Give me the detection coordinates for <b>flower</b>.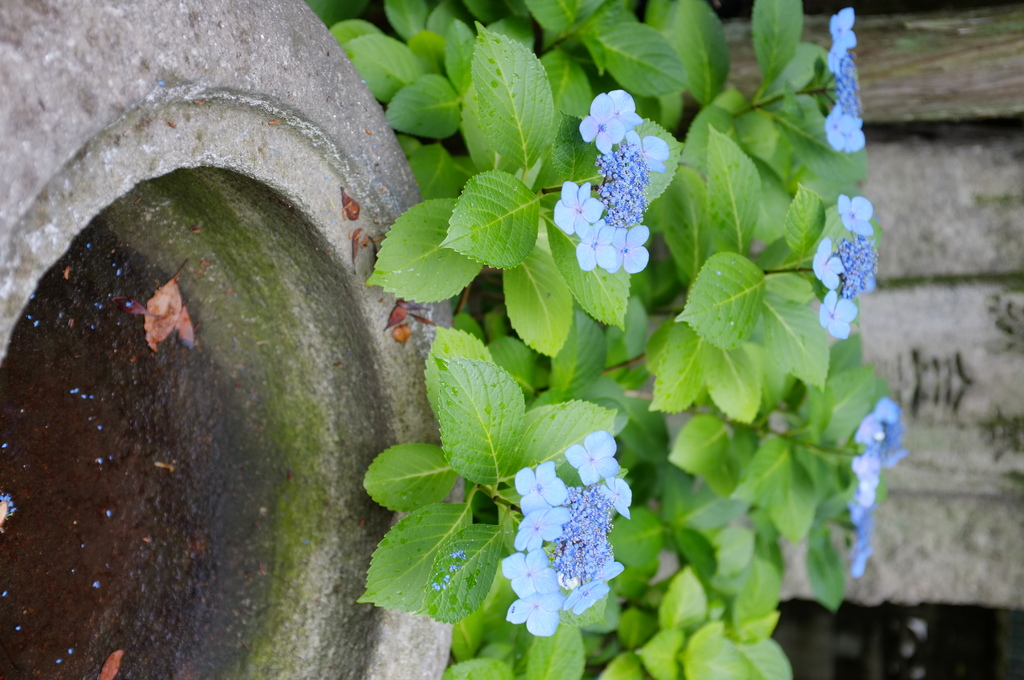
l=828, t=50, r=847, b=74.
